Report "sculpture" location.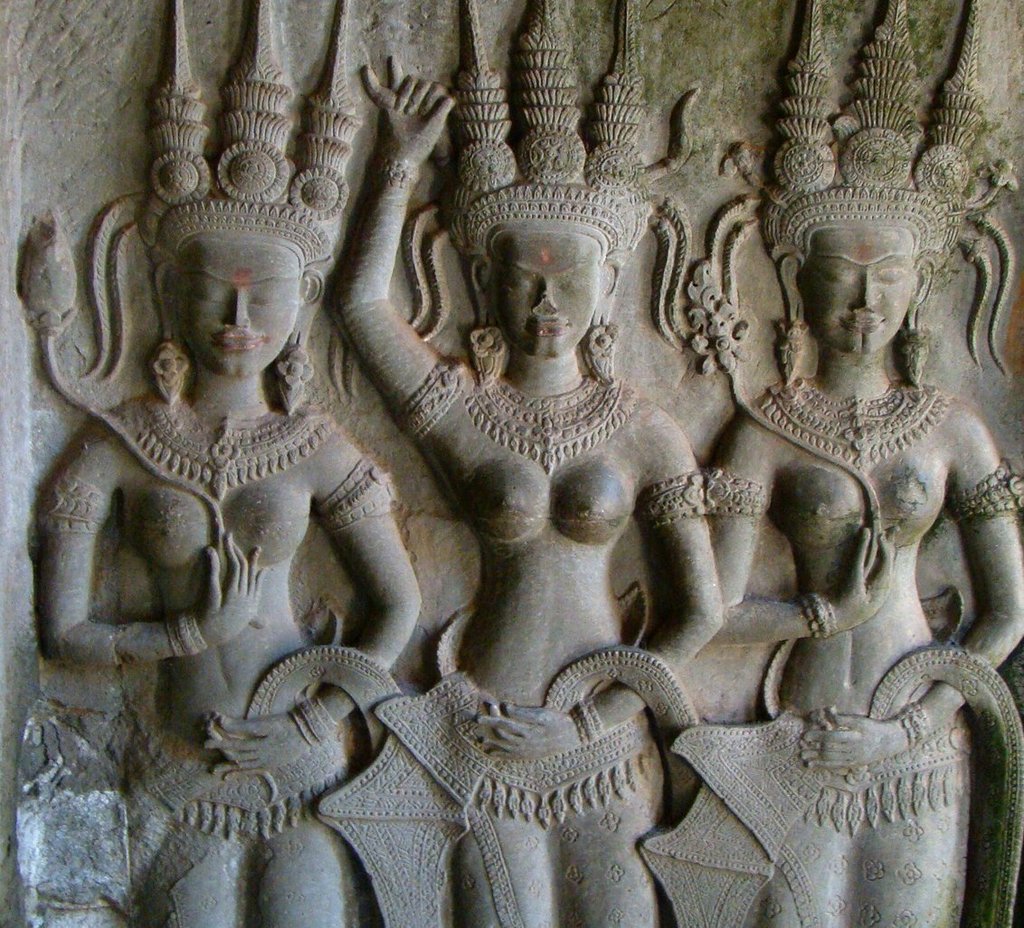
Report: box=[330, 5, 725, 919].
